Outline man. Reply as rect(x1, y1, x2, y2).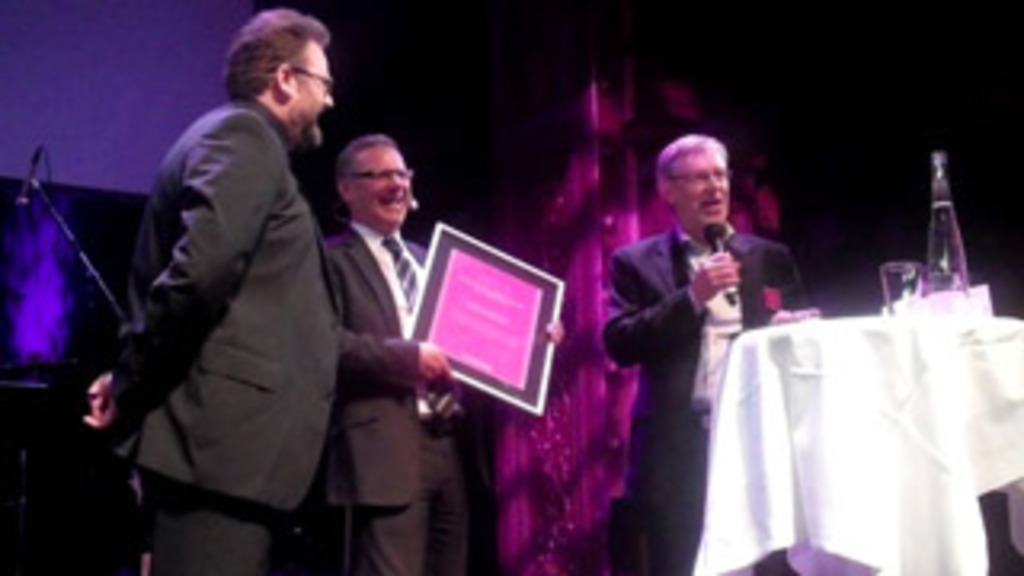
rect(595, 134, 816, 573).
